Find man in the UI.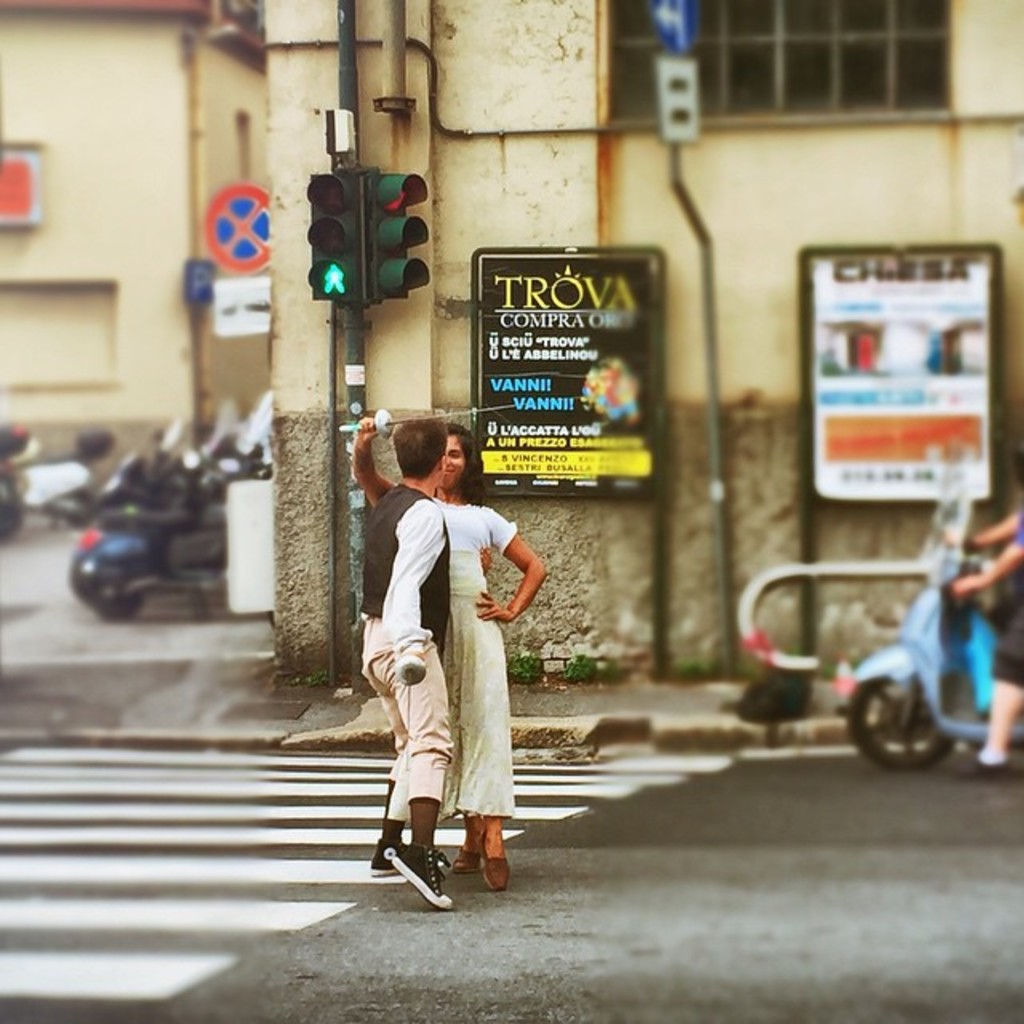
UI element at bbox=[362, 418, 493, 912].
